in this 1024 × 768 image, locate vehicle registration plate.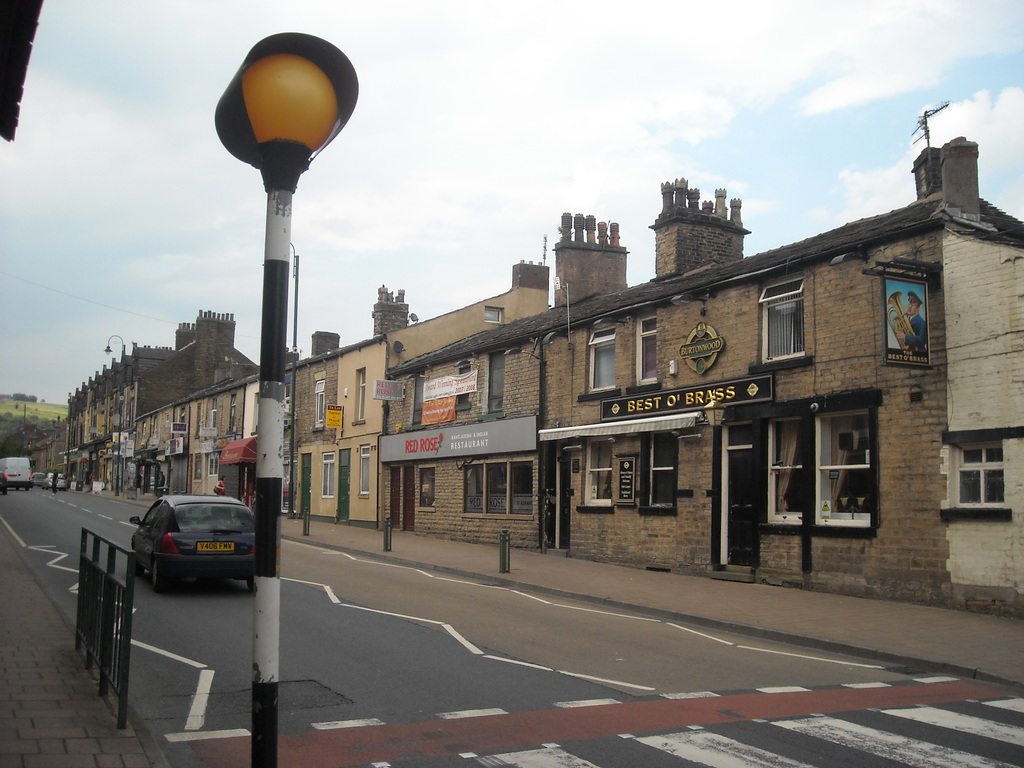
Bounding box: bbox(198, 541, 236, 552).
